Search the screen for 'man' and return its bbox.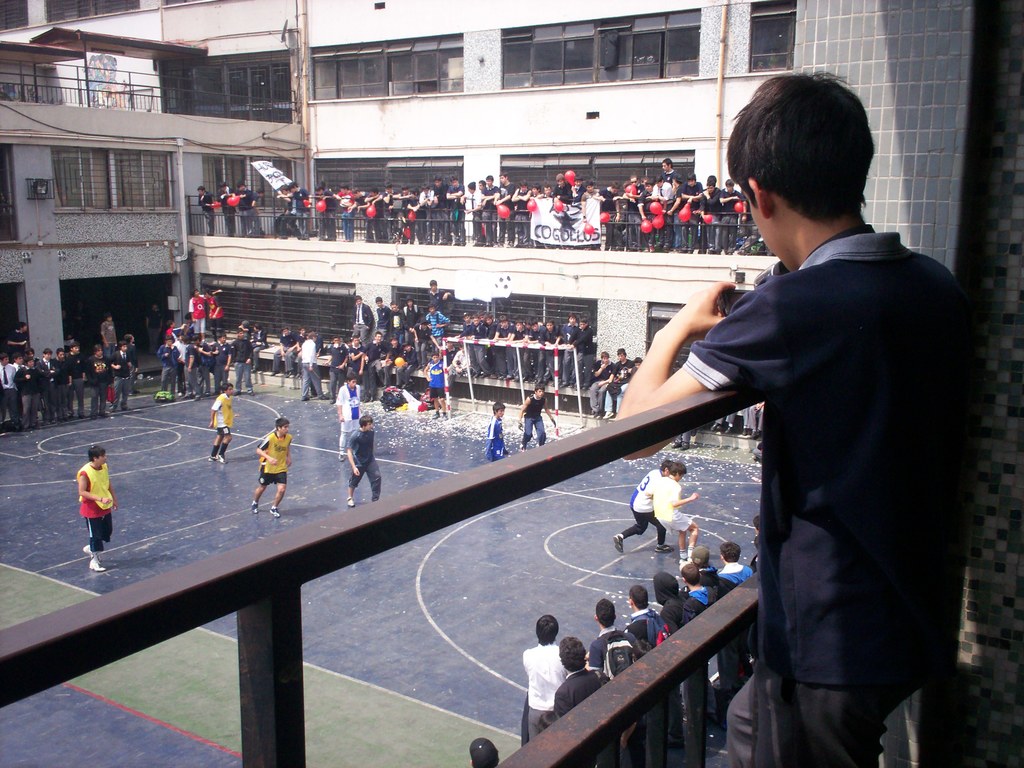
Found: l=448, t=171, r=468, b=246.
